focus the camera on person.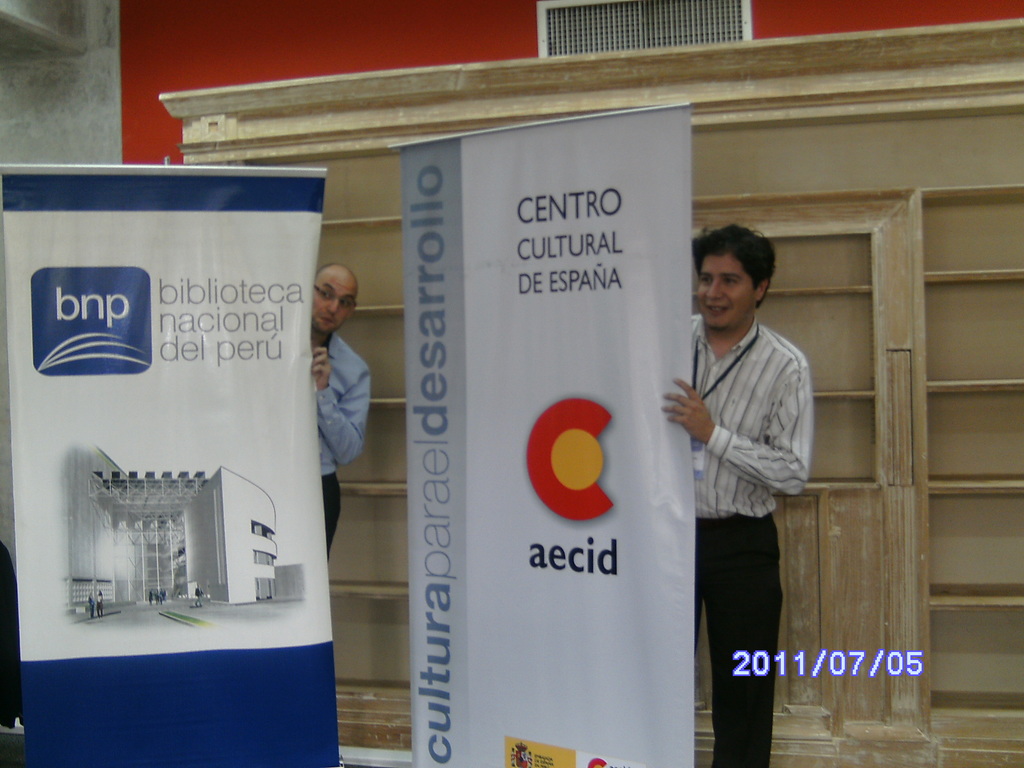
Focus region: (left=669, top=182, right=826, bottom=739).
